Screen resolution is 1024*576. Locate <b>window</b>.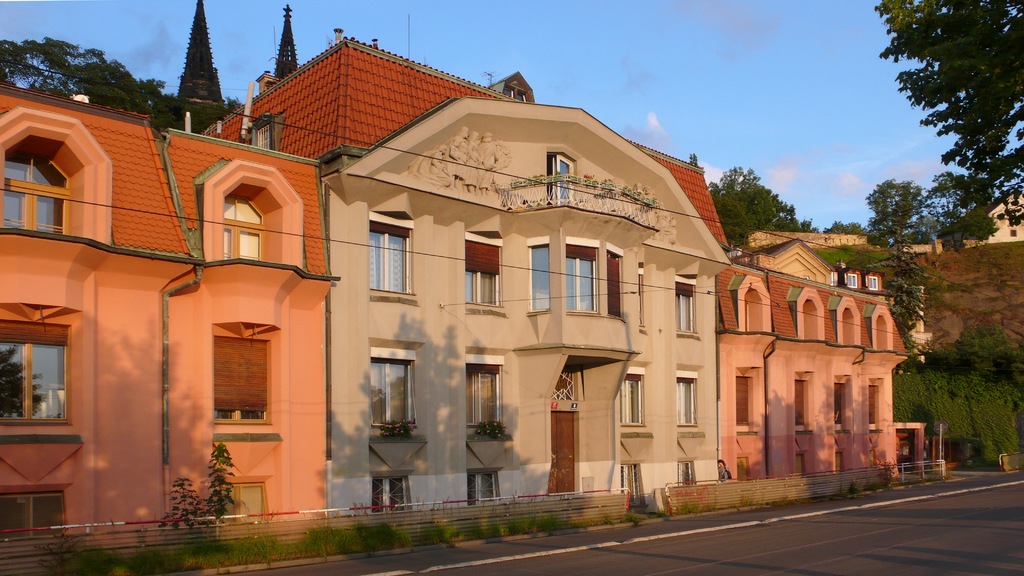
pyautogui.locateOnScreen(0, 490, 67, 539).
